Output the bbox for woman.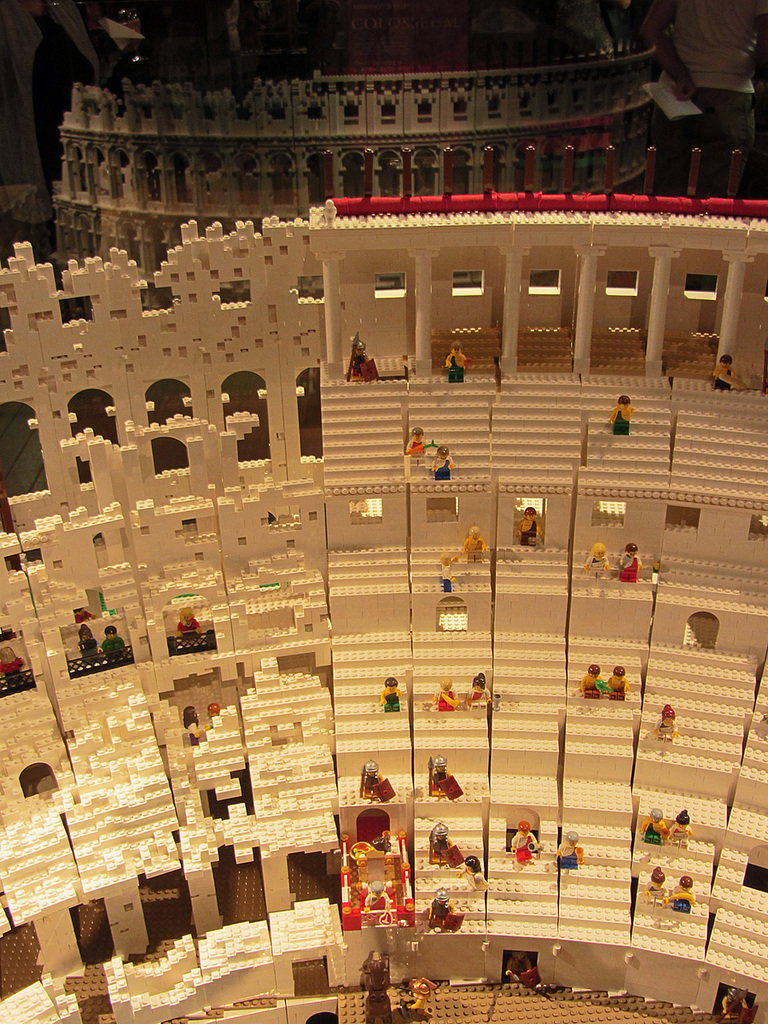
bbox=[644, 863, 670, 907].
